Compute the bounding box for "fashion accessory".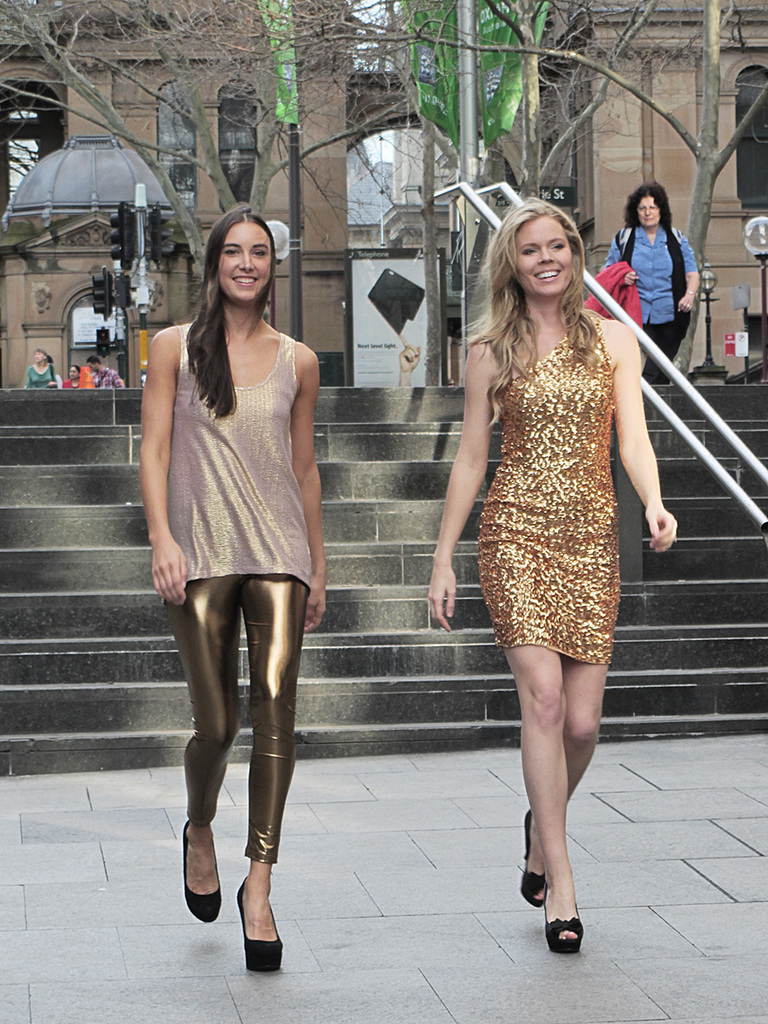
239:874:288:972.
